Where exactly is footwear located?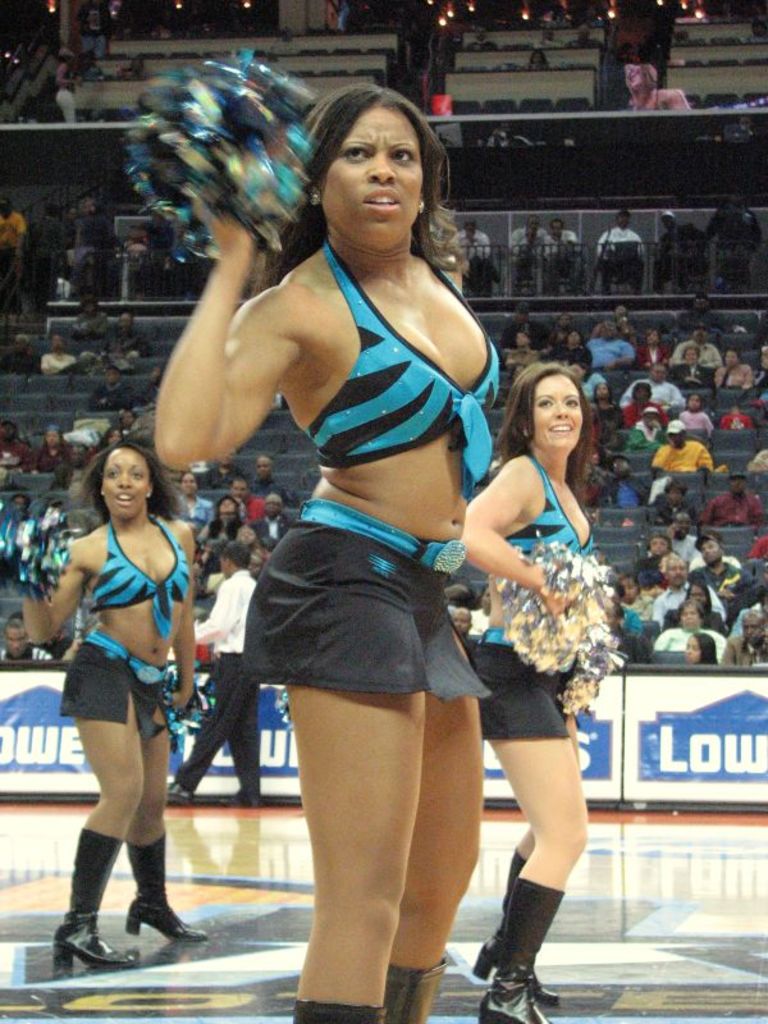
Its bounding box is bbox=(215, 786, 264, 808).
